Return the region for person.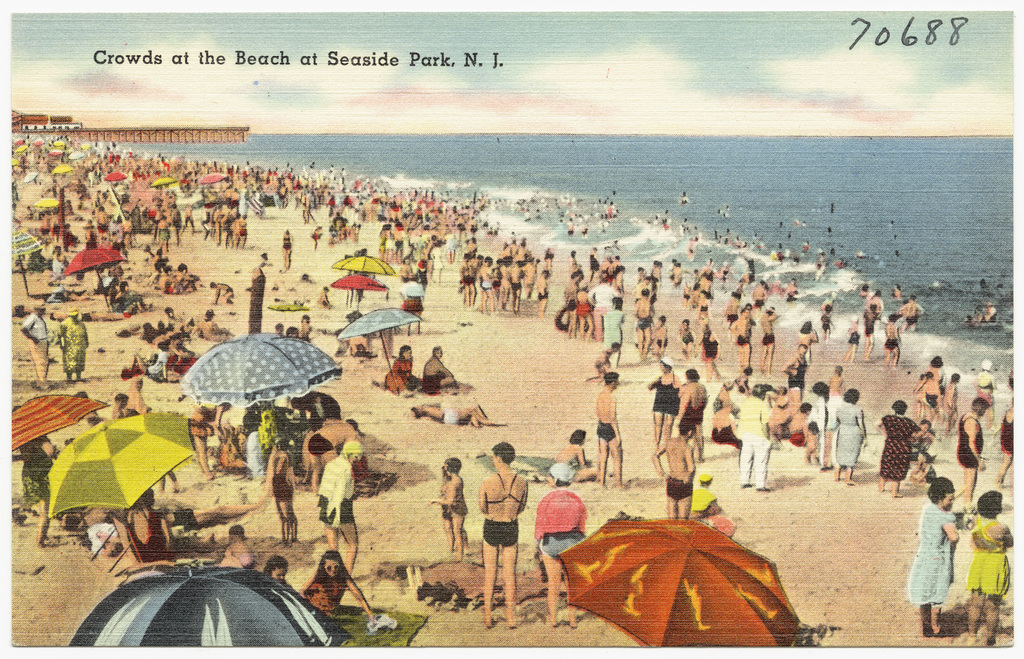
<region>878, 400, 926, 496</region>.
